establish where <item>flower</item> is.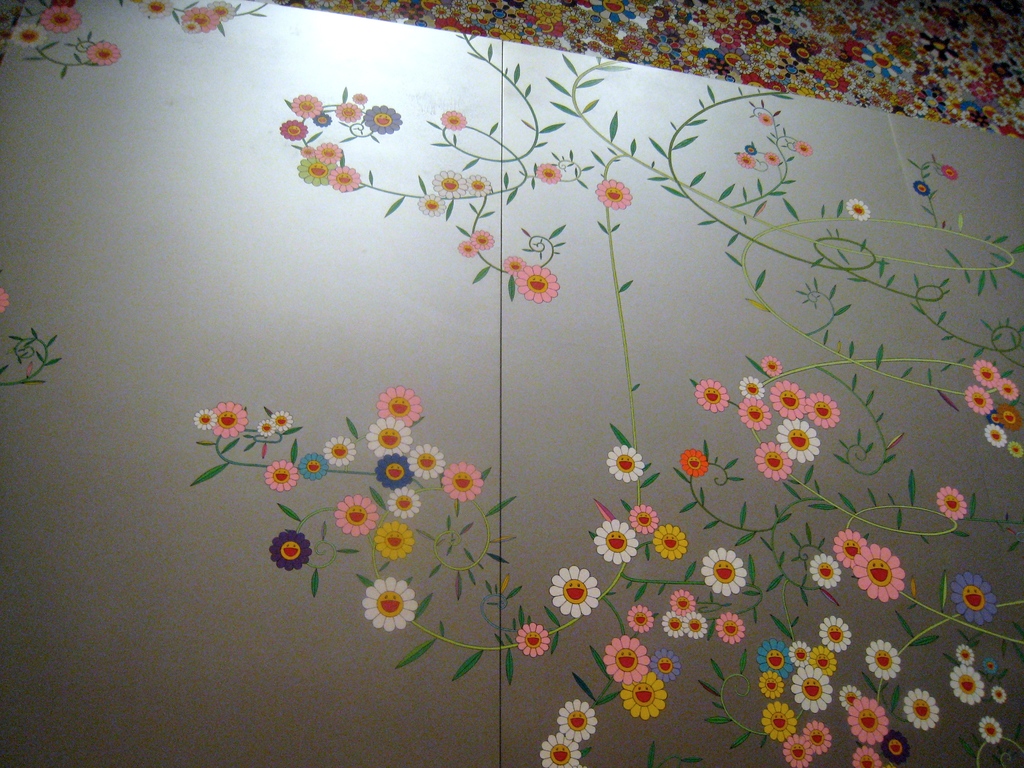
Established at pyautogui.locateOnScreen(259, 410, 292, 439).
